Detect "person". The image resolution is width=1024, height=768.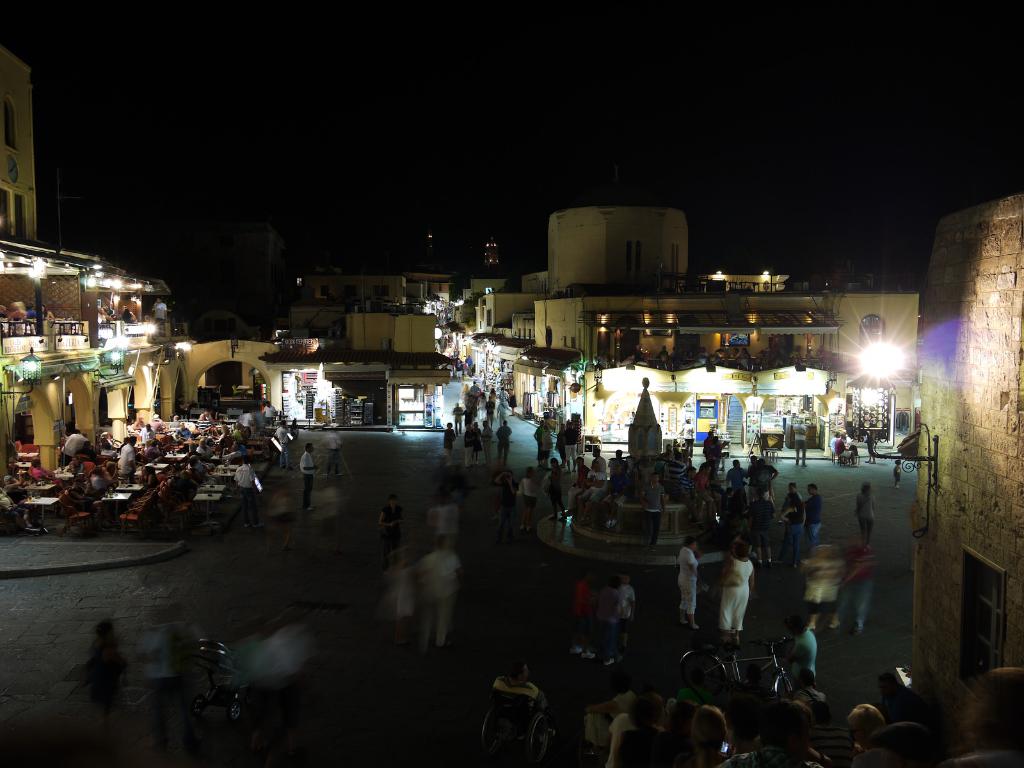
<region>415, 536, 461, 648</region>.
